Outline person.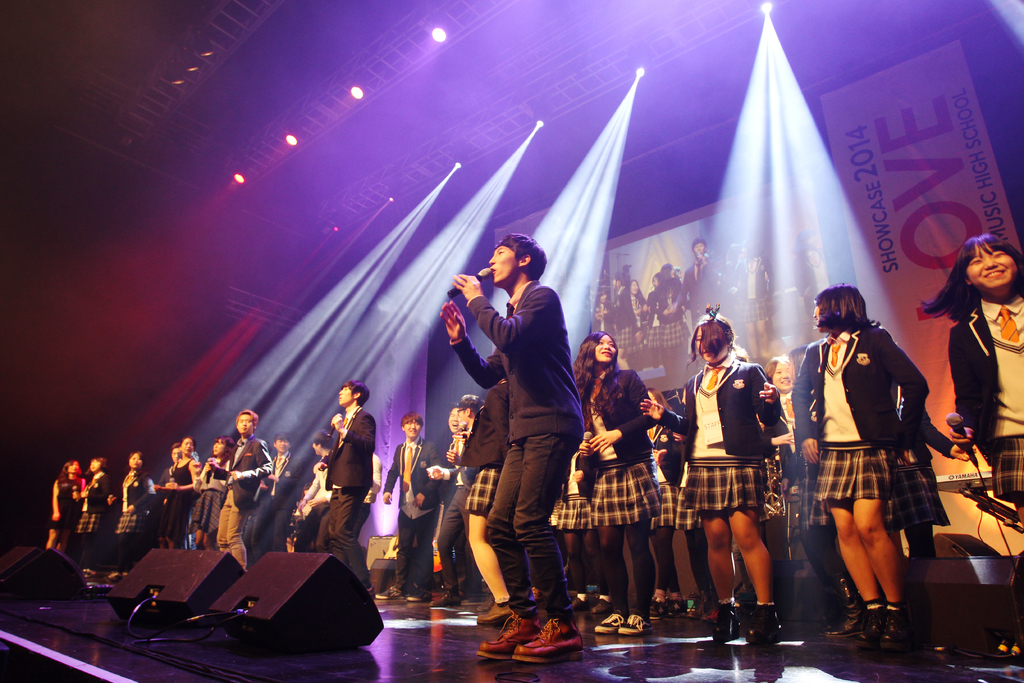
Outline: bbox=[916, 231, 1023, 521].
